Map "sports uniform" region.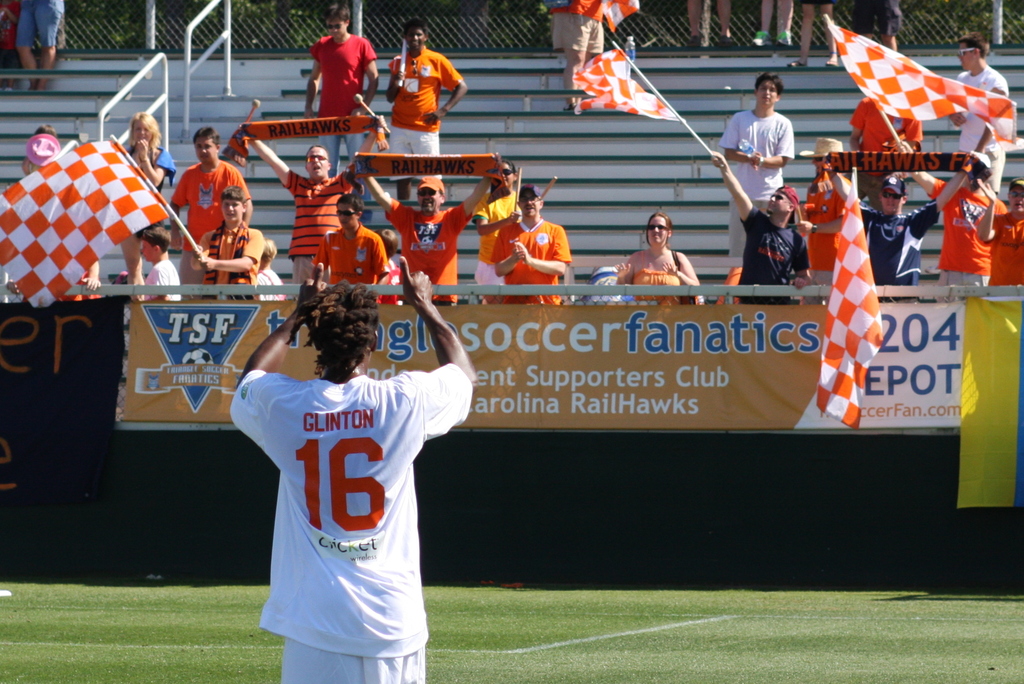
Mapped to <box>388,46,456,166</box>.
